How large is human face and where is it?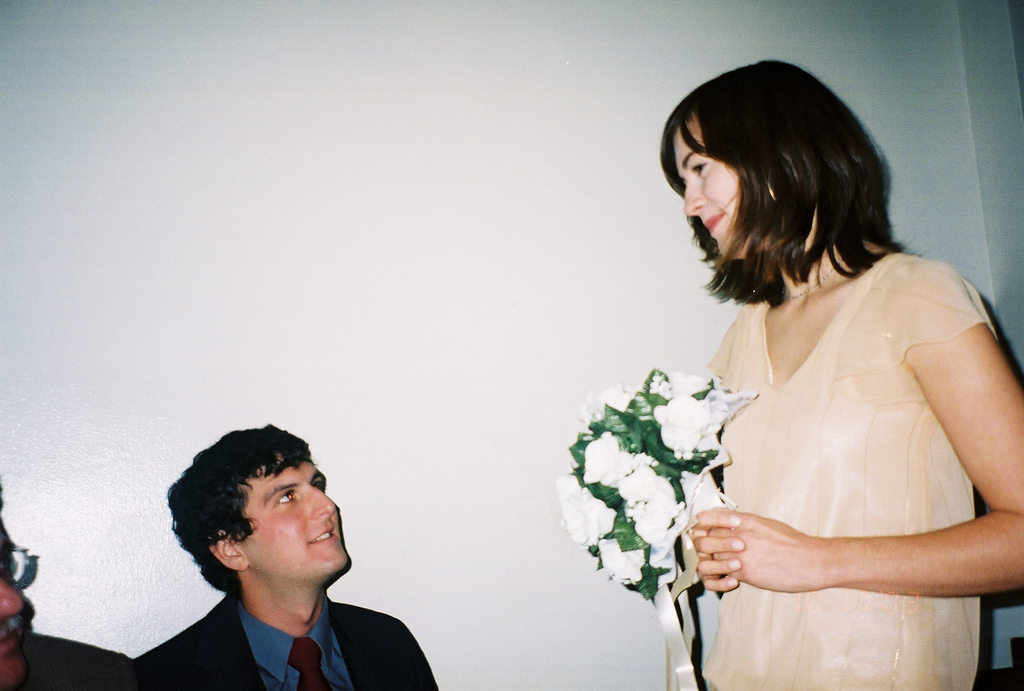
Bounding box: [0,518,21,686].
